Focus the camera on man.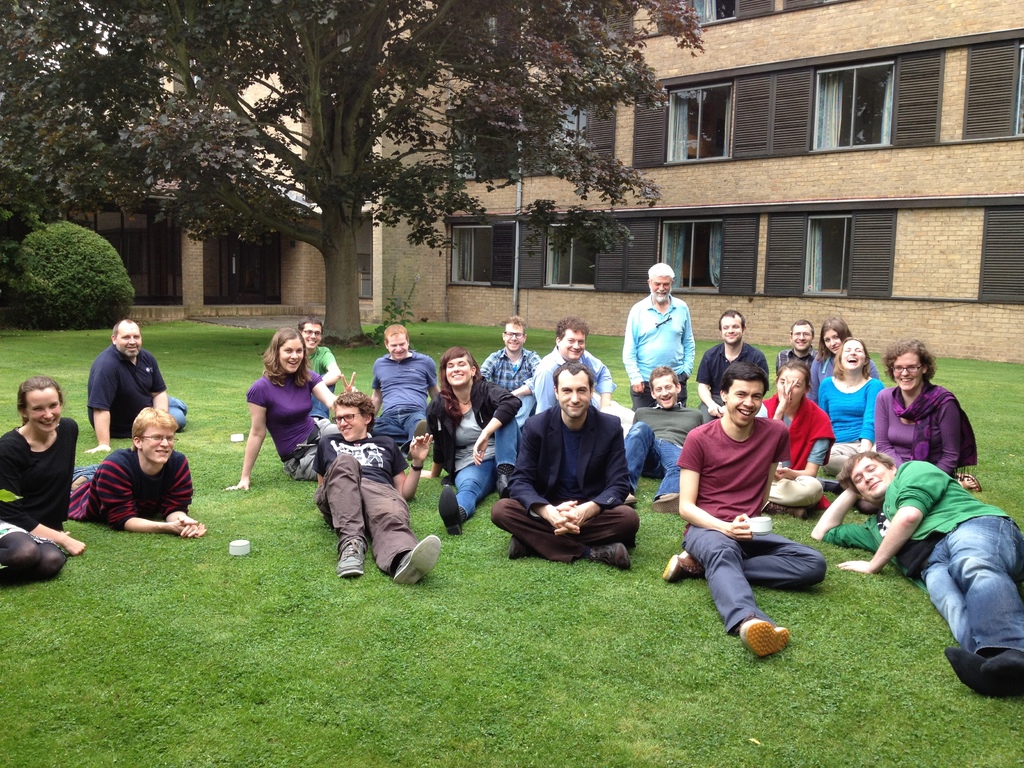
Focus region: x1=370 y1=329 x2=435 y2=455.
